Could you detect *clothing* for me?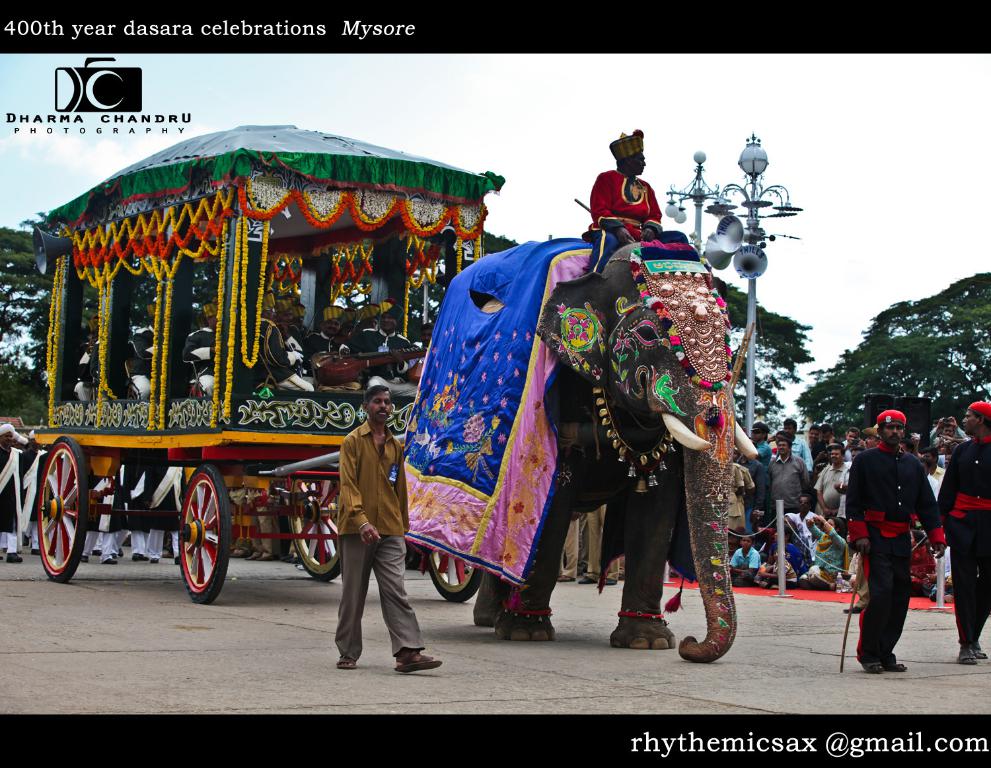
Detection result: {"left": 20, "top": 447, "right": 53, "bottom": 549}.
